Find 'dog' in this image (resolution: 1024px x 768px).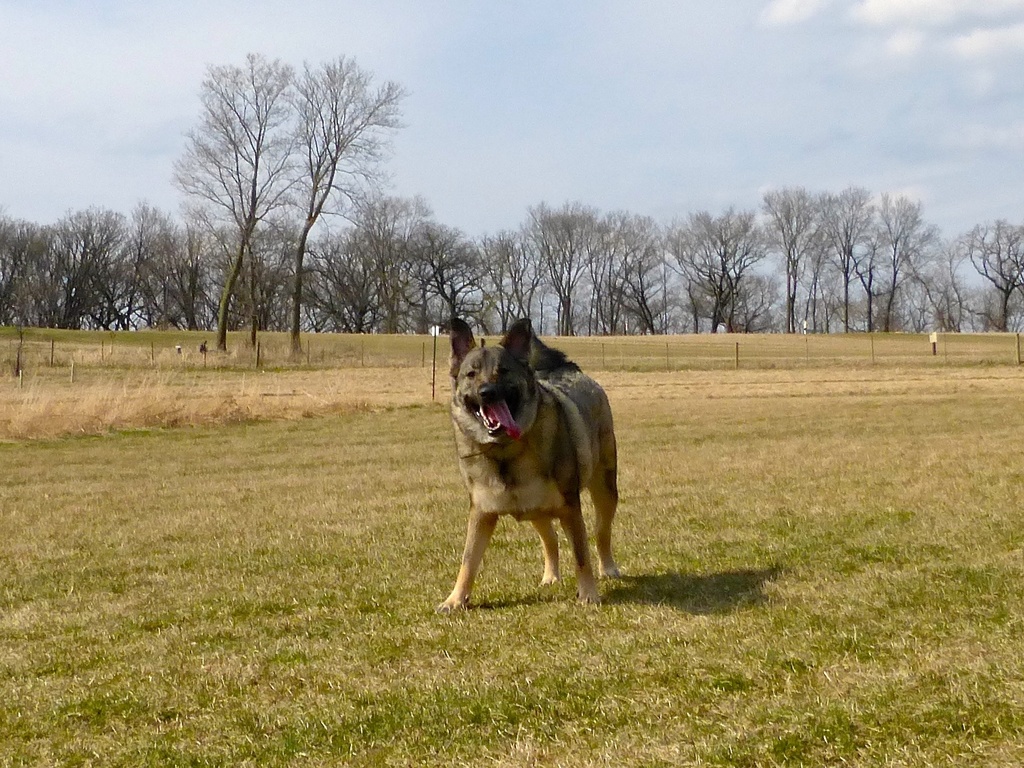
pyautogui.locateOnScreen(435, 315, 624, 615).
